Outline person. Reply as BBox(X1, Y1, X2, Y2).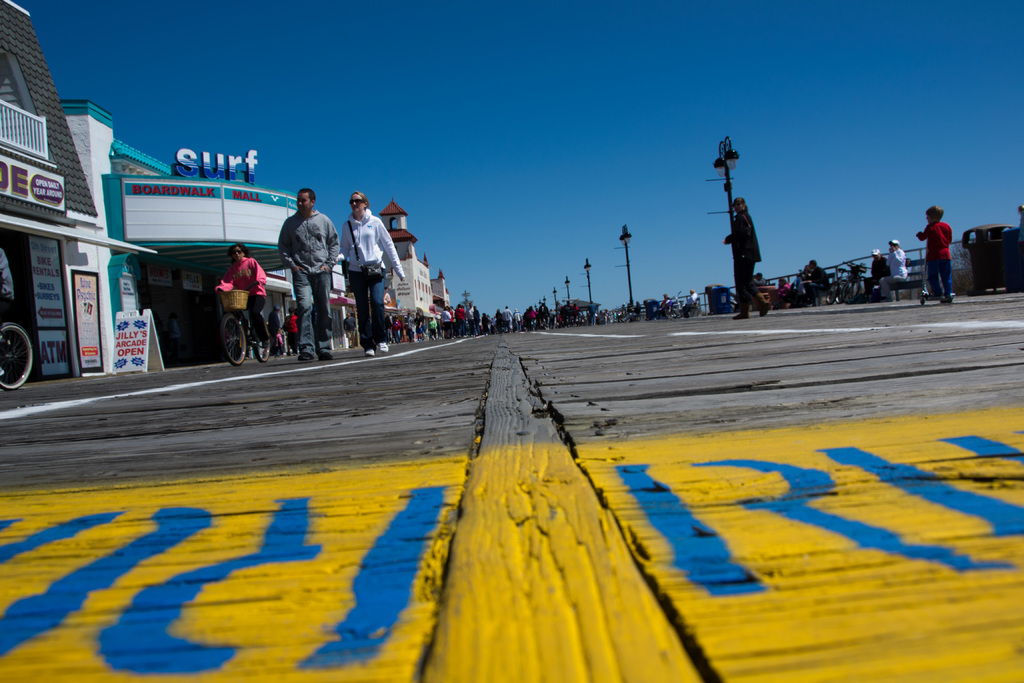
BBox(883, 238, 909, 304).
